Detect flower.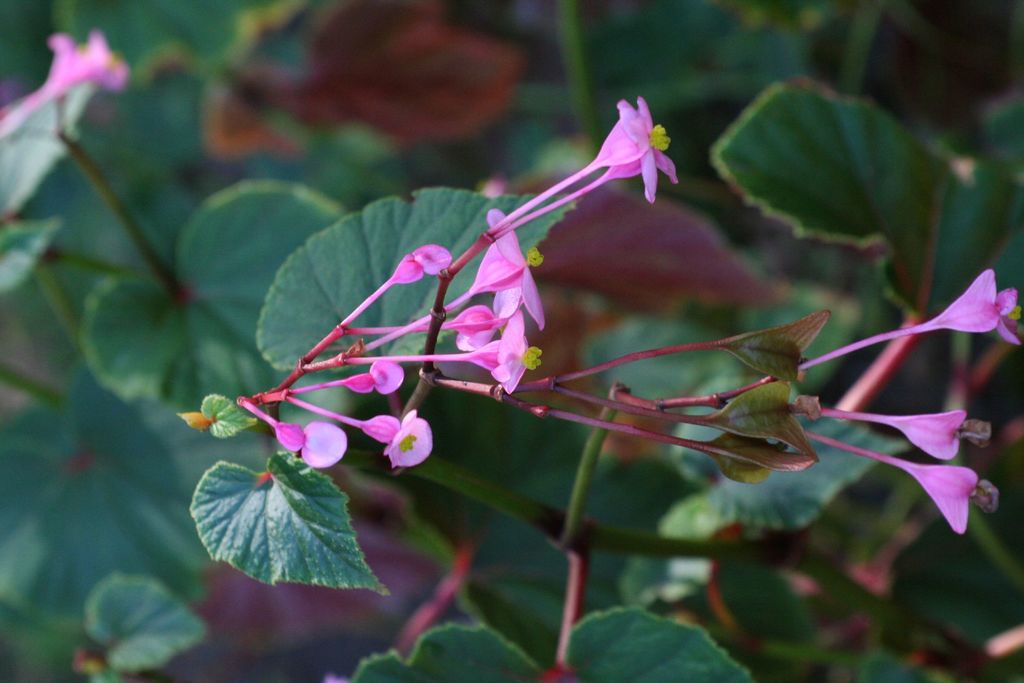
Detected at {"x1": 274, "y1": 419, "x2": 350, "y2": 472}.
